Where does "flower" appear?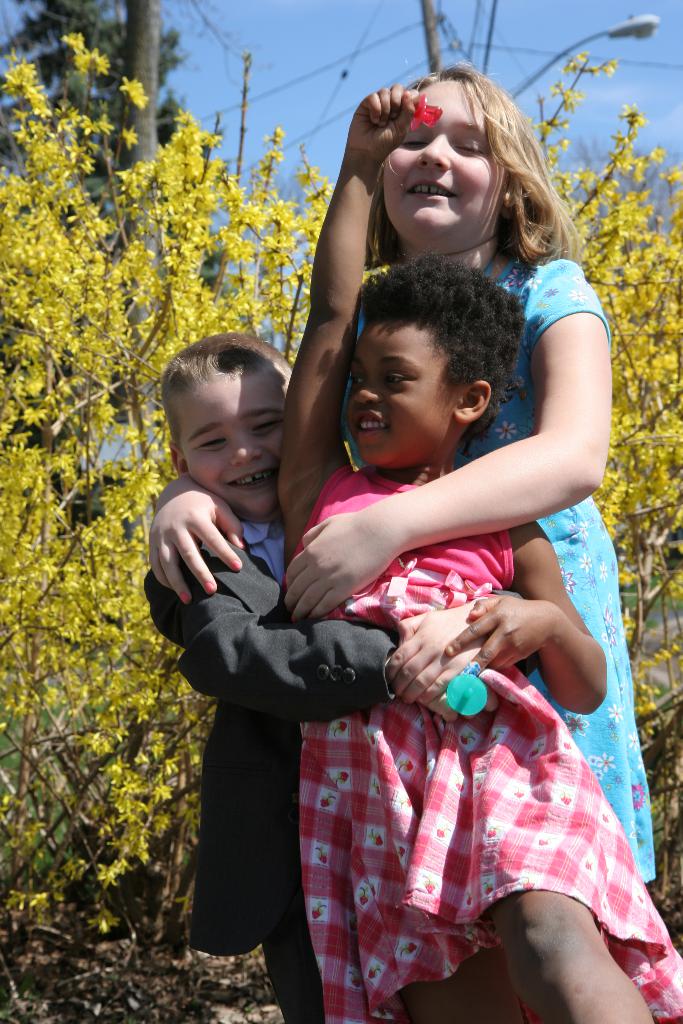
Appears at Rect(409, 84, 448, 125).
